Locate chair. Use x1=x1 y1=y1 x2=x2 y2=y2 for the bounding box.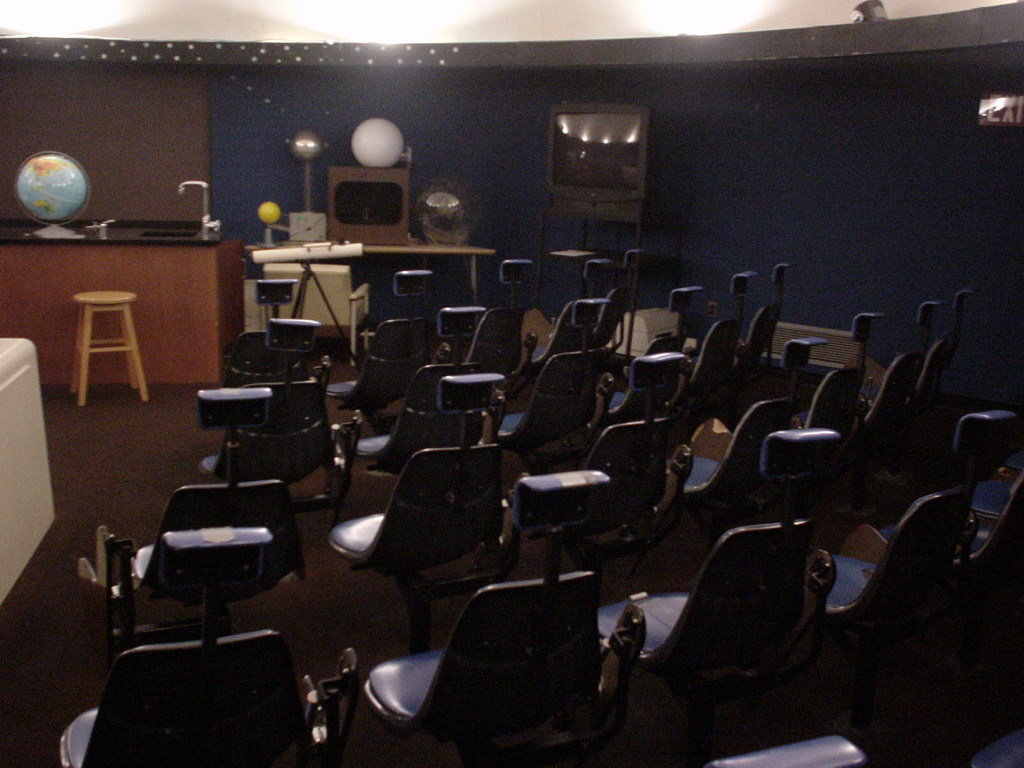
x1=965 y1=729 x2=1023 y2=767.
